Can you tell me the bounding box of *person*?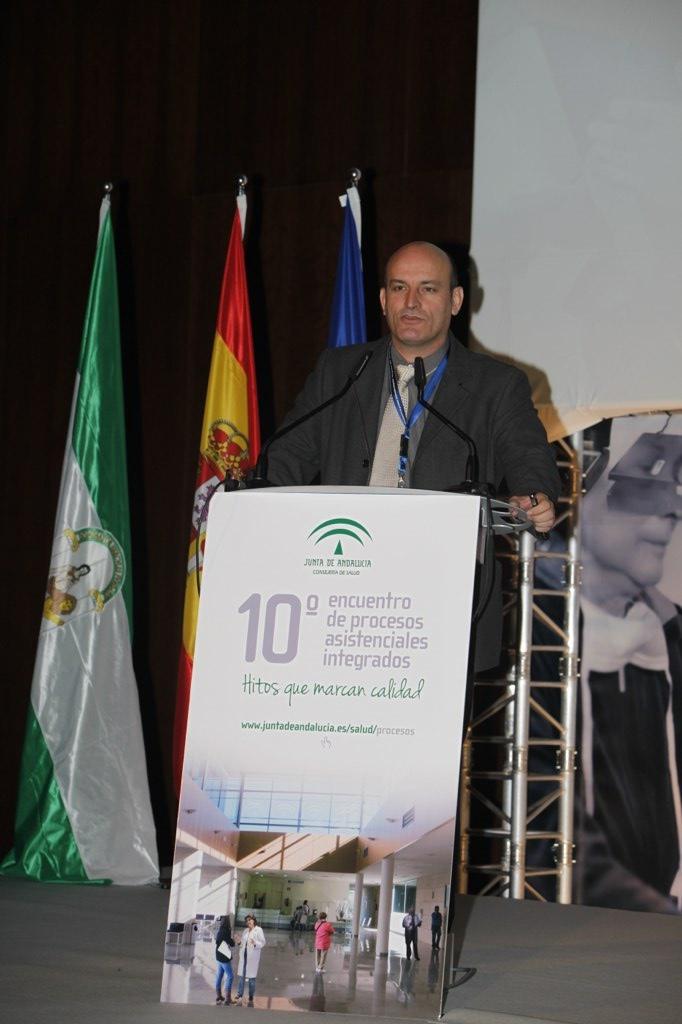
(x1=237, y1=916, x2=262, y2=1006).
